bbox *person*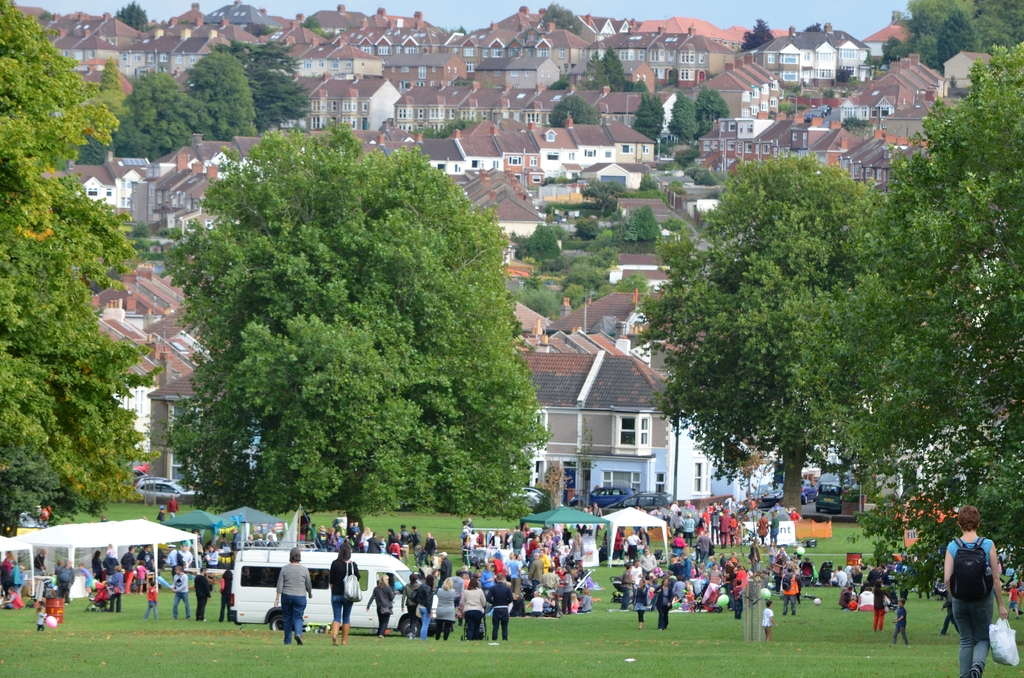
x1=238, y1=531, x2=256, y2=552
